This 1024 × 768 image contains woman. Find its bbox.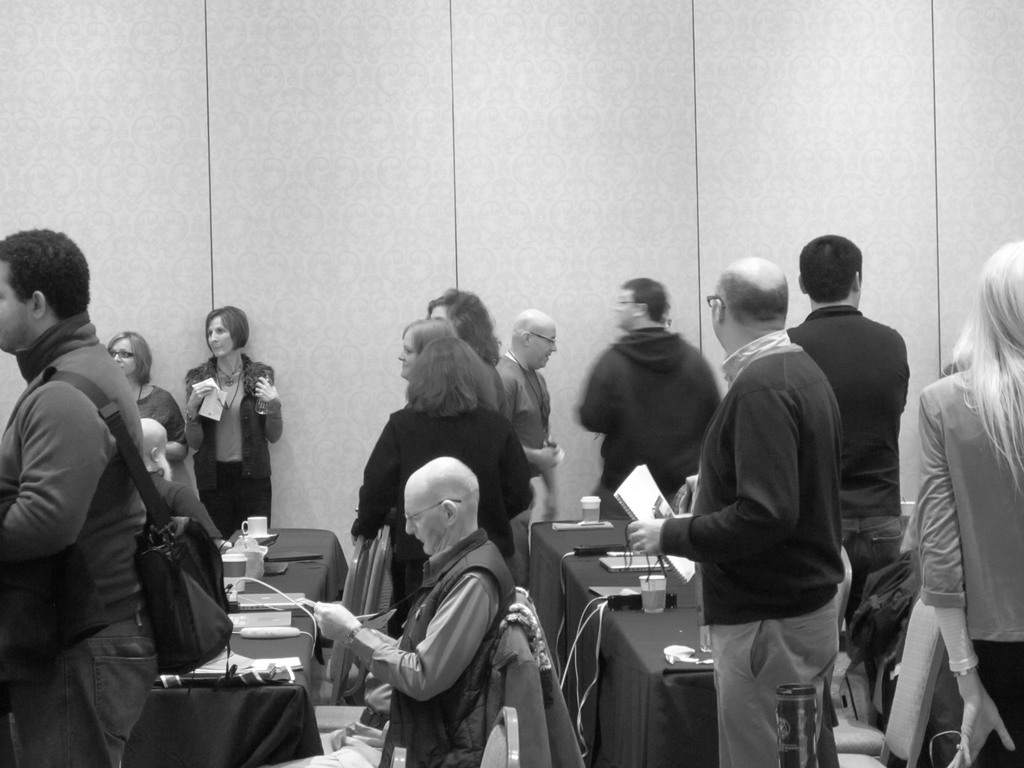
rect(424, 284, 501, 371).
